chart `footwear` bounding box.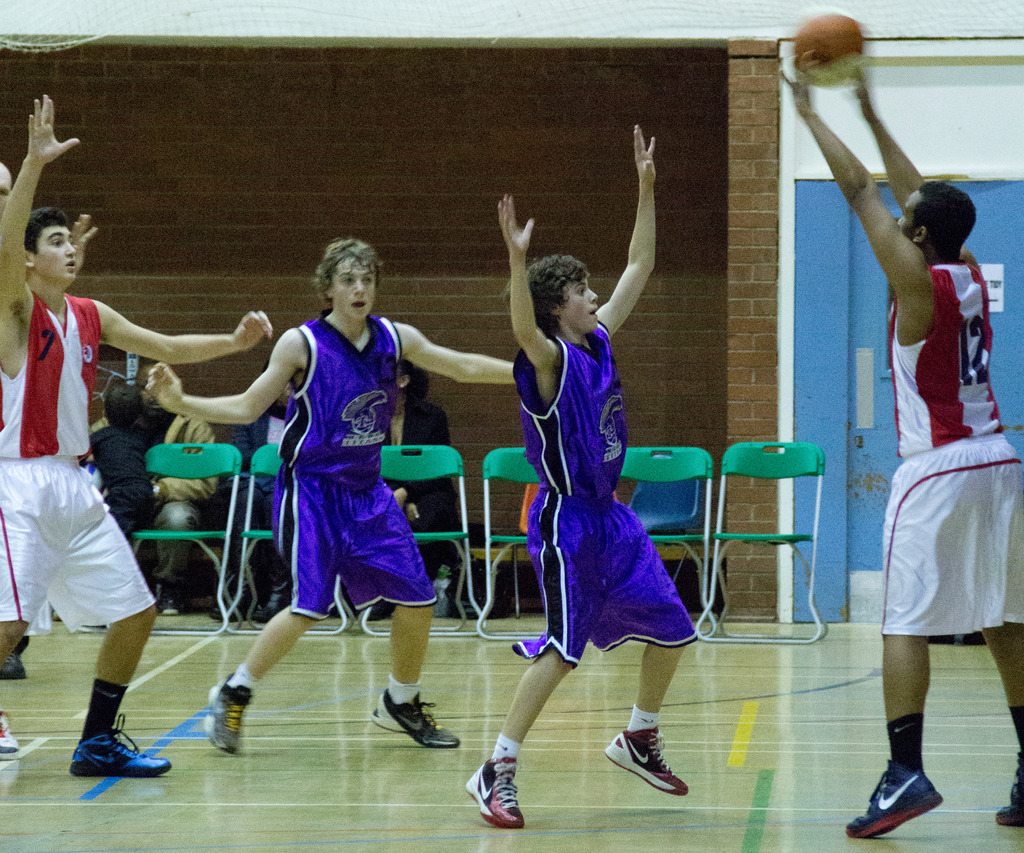
Charted: <box>605,727,691,798</box>.
